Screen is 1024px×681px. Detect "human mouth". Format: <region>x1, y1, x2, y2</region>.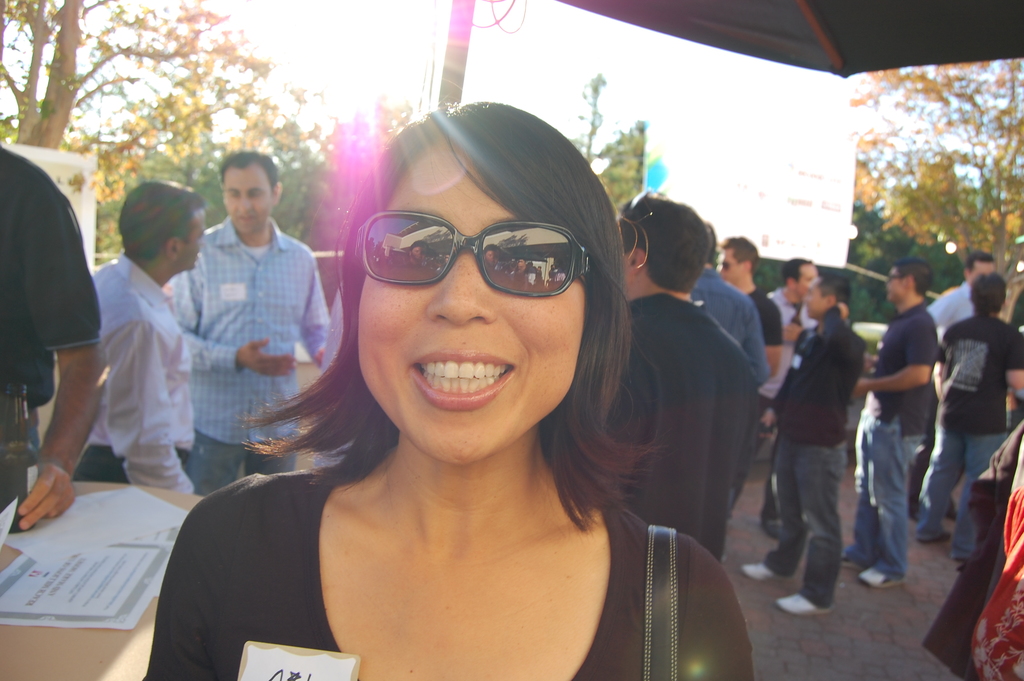
<region>238, 217, 255, 220</region>.
